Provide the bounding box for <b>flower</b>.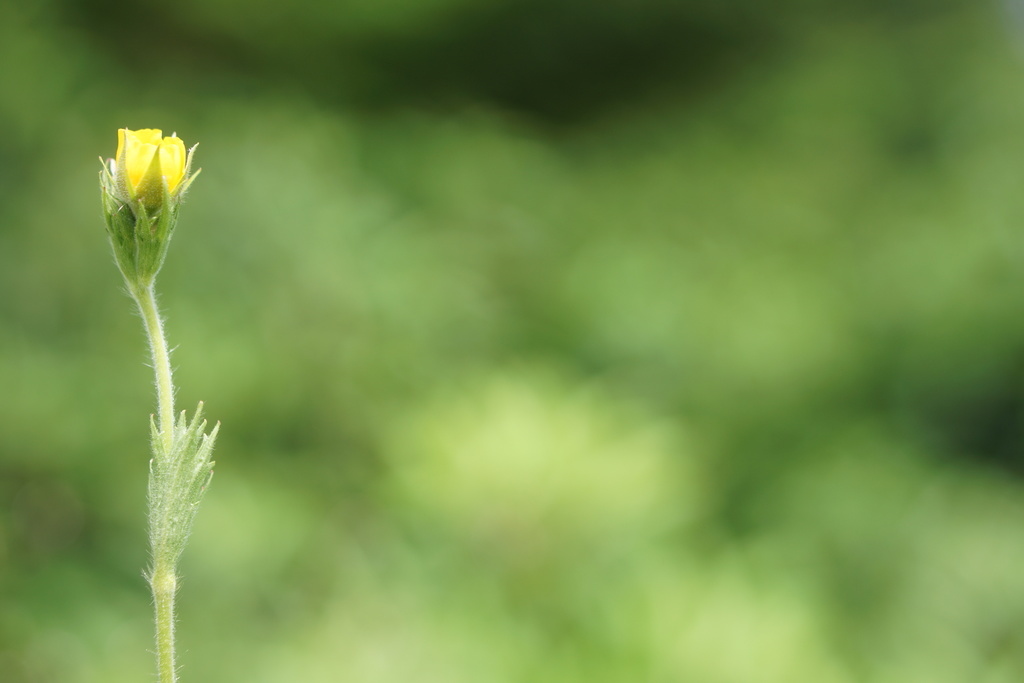
Rect(94, 123, 190, 279).
